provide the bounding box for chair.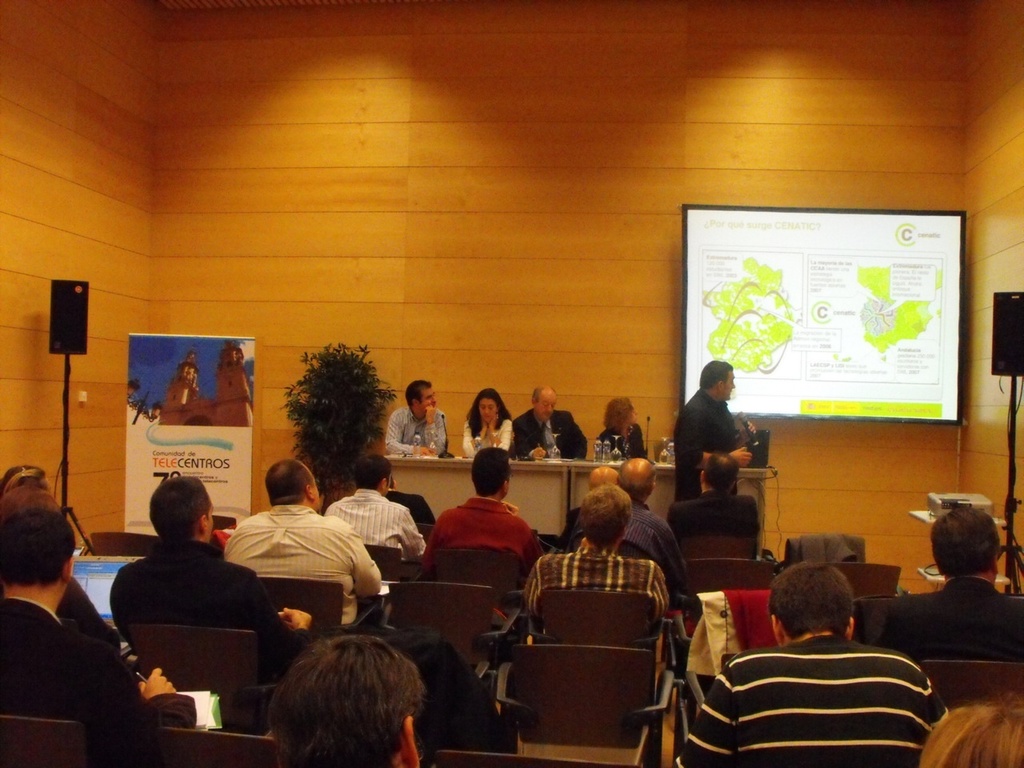
<box>119,623,281,733</box>.
